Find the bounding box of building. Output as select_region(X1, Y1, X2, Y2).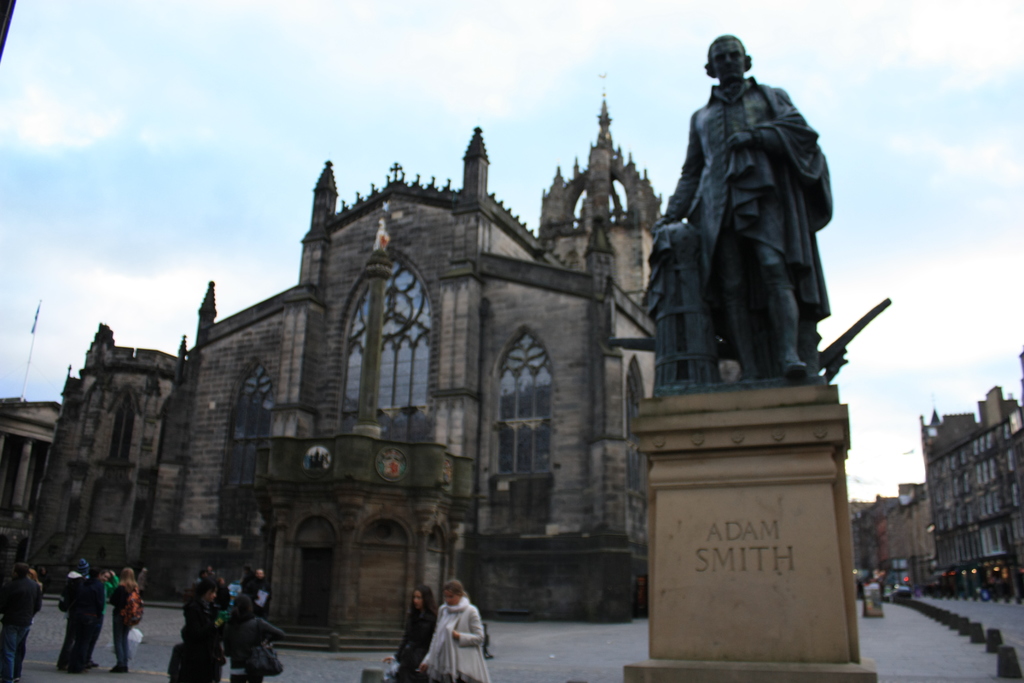
select_region(0, 391, 65, 550).
